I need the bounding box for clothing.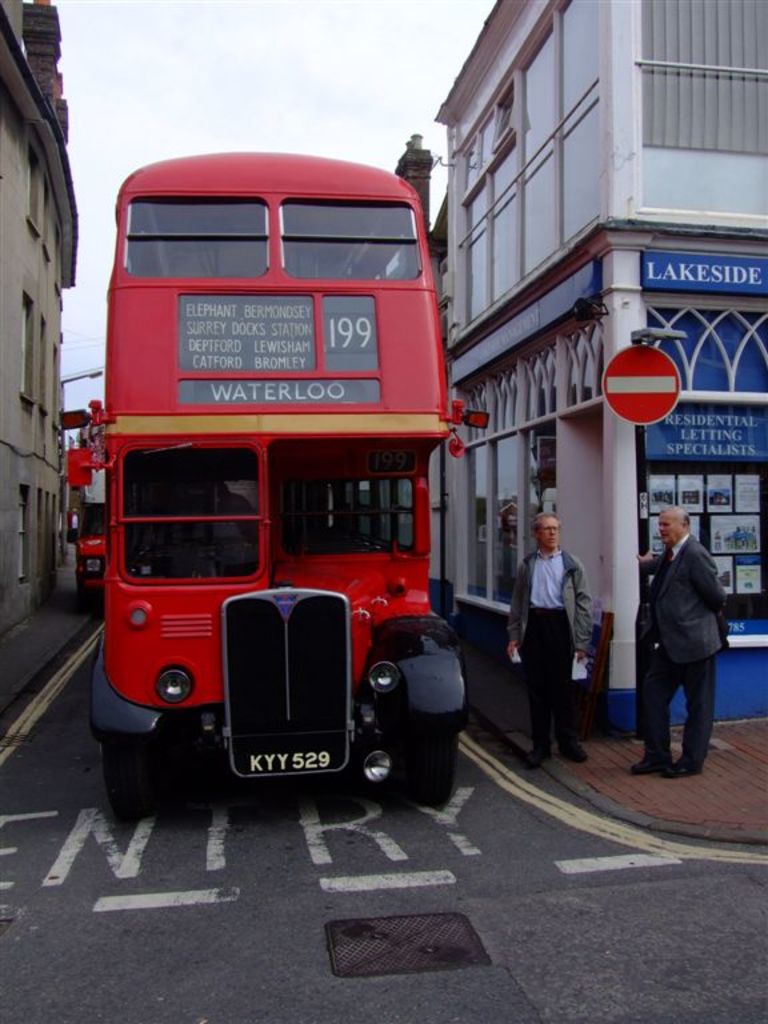
Here it is: [left=641, top=643, right=727, bottom=764].
